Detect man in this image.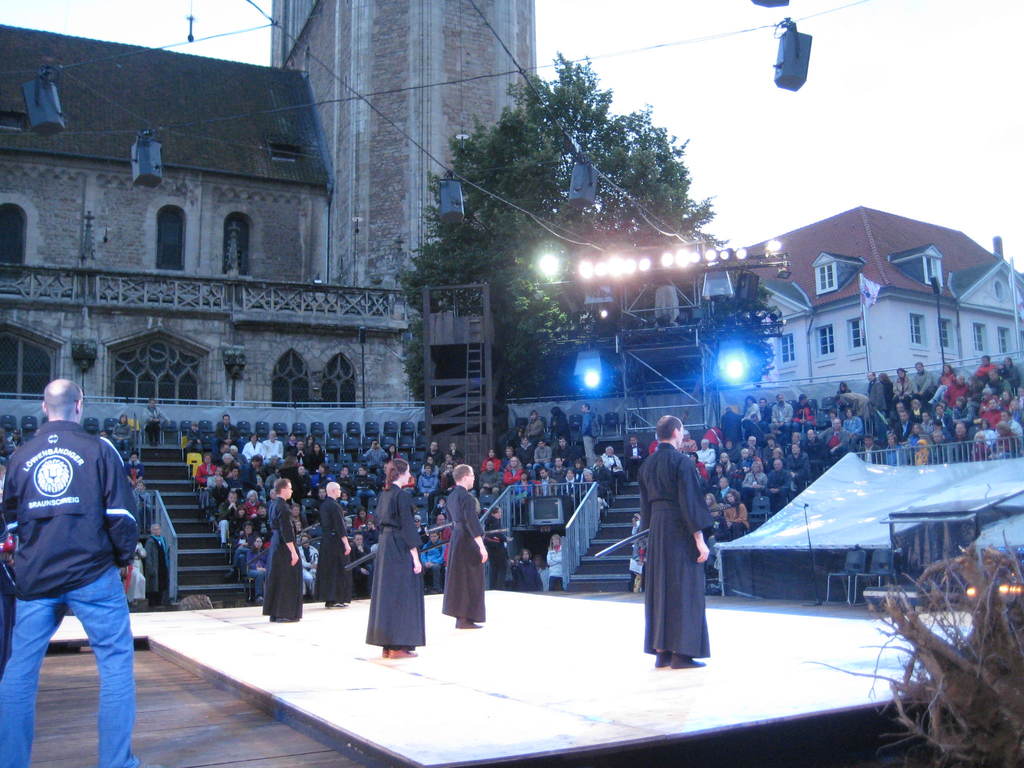
Detection: box(947, 420, 966, 461).
